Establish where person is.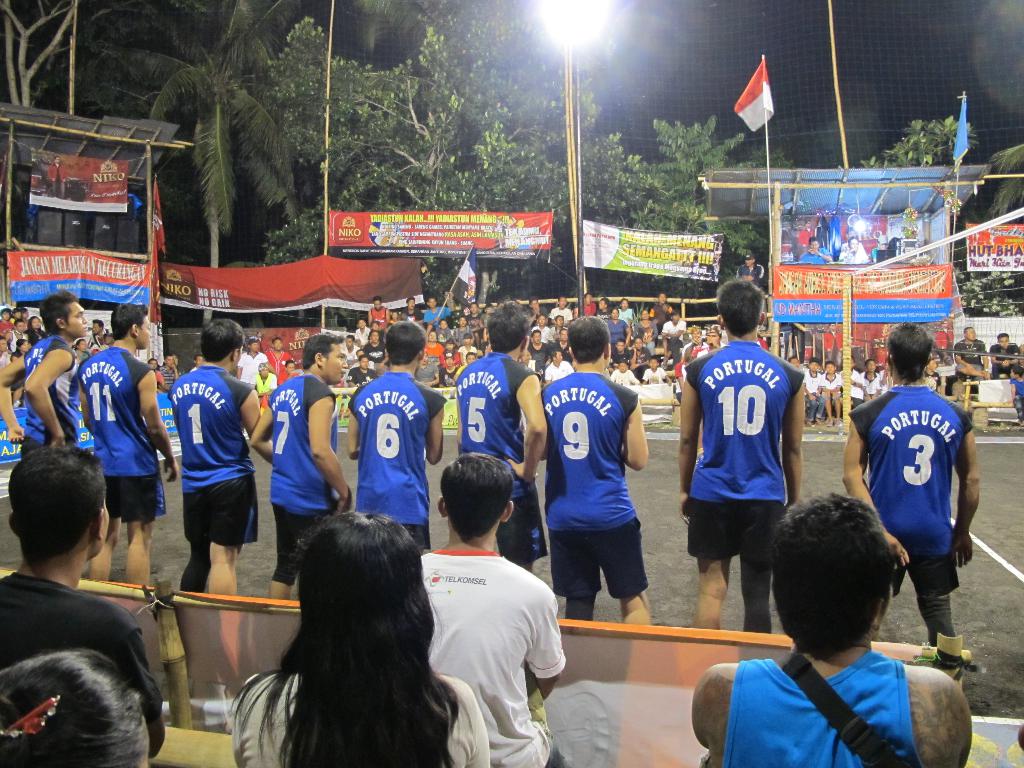
Established at crop(610, 358, 643, 386).
